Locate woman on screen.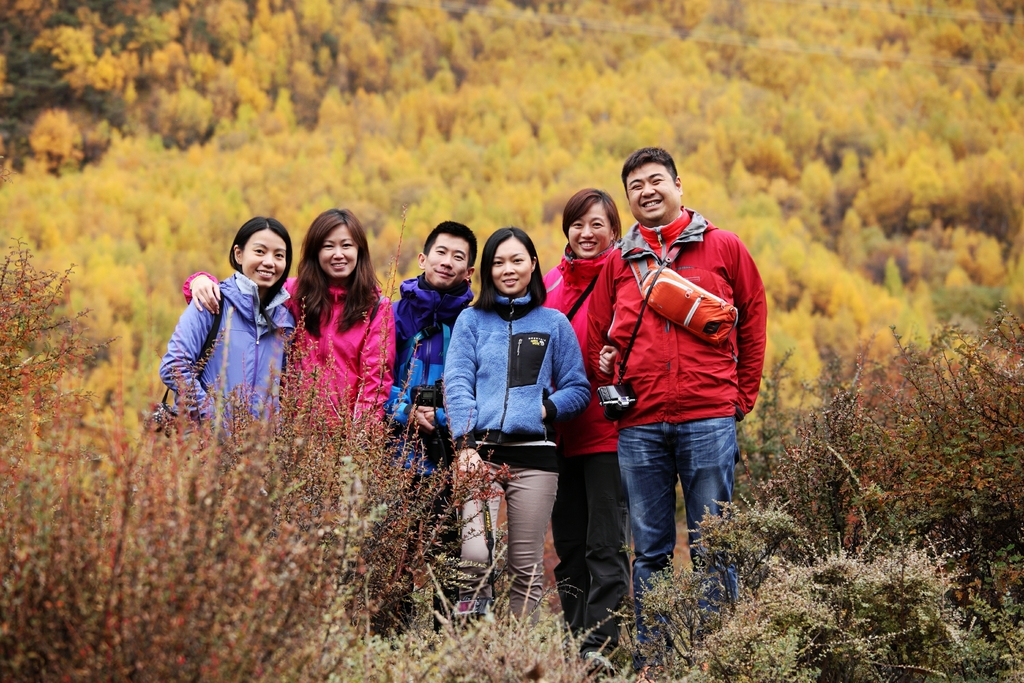
On screen at <region>444, 226, 591, 634</region>.
